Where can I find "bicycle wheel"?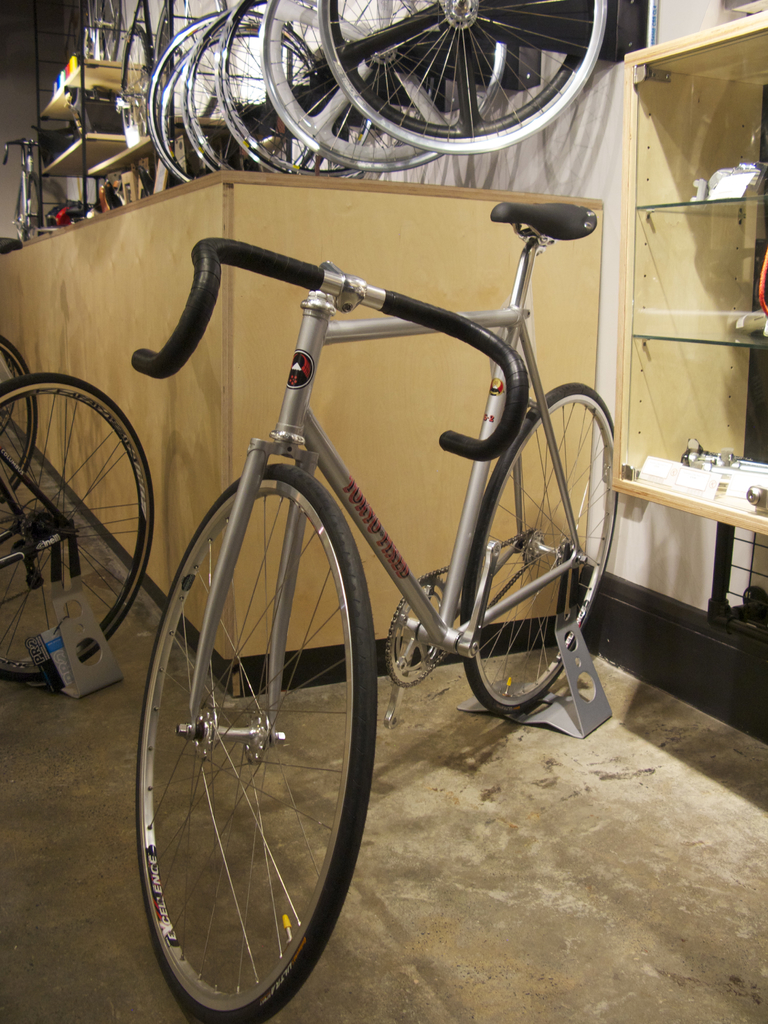
You can find it at 122,24,152,143.
